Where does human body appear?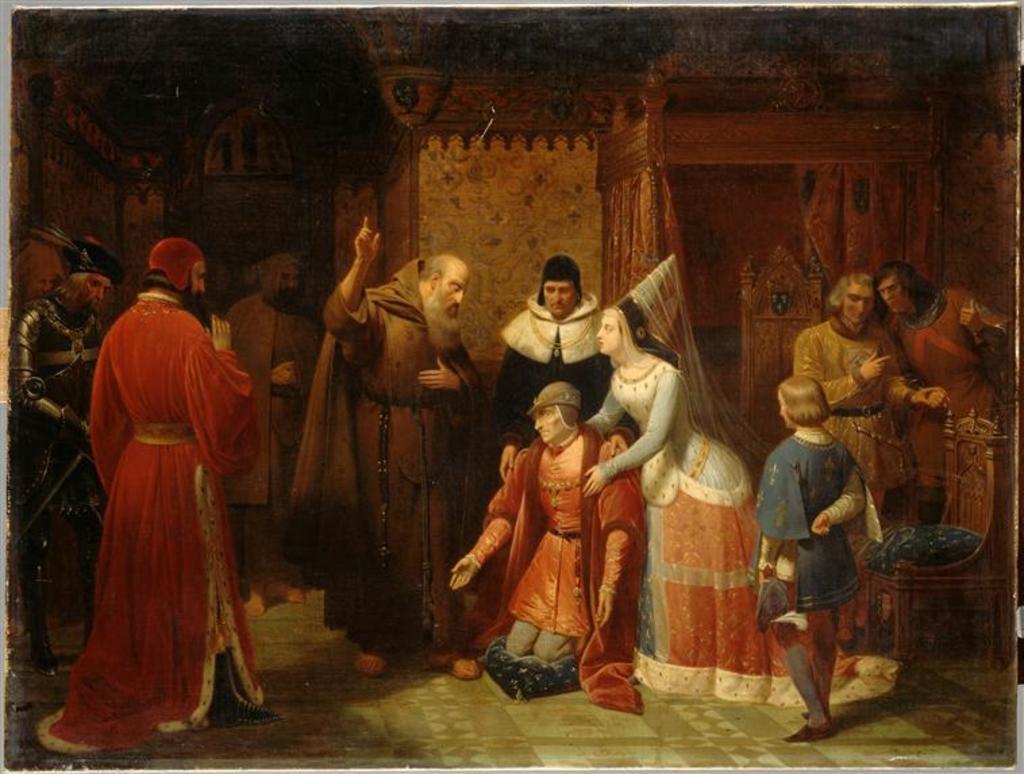
Appears at (447, 435, 640, 661).
